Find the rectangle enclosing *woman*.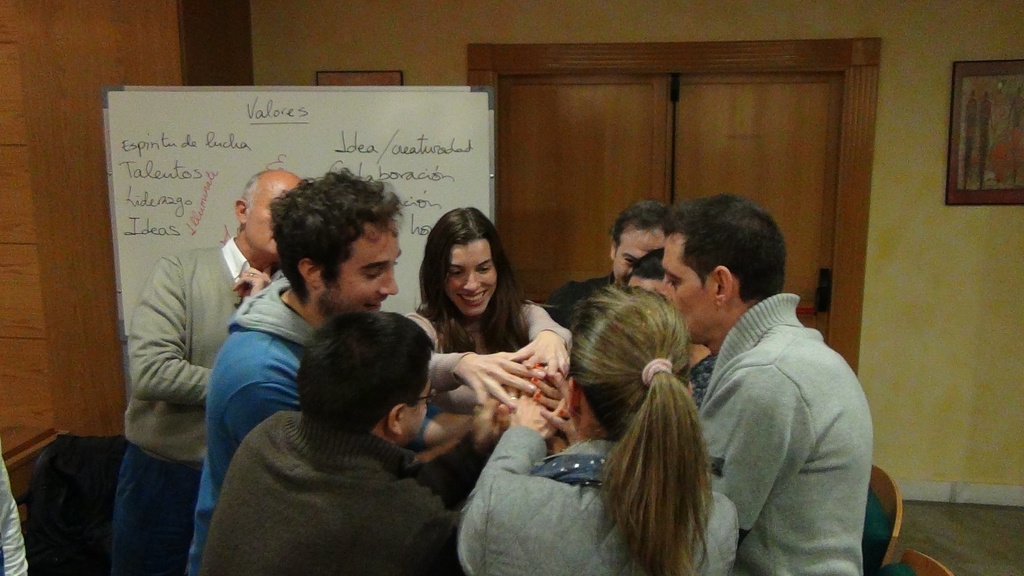
x1=397 y1=184 x2=577 y2=441.
